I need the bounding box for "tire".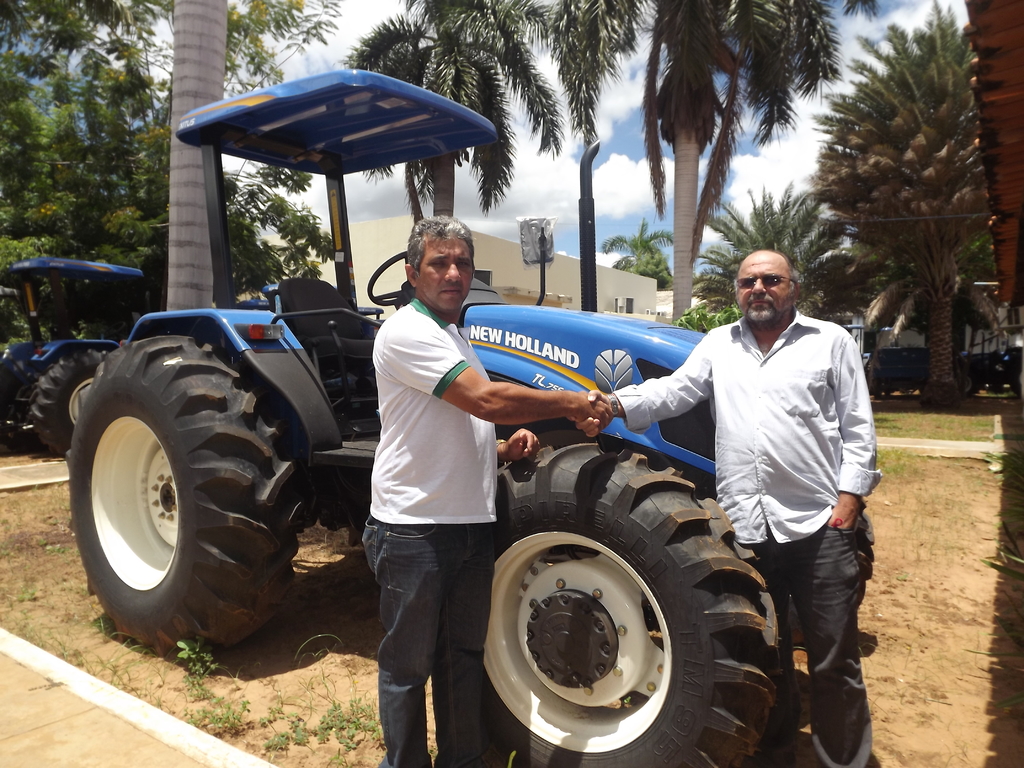
Here it is: box(27, 347, 116, 450).
